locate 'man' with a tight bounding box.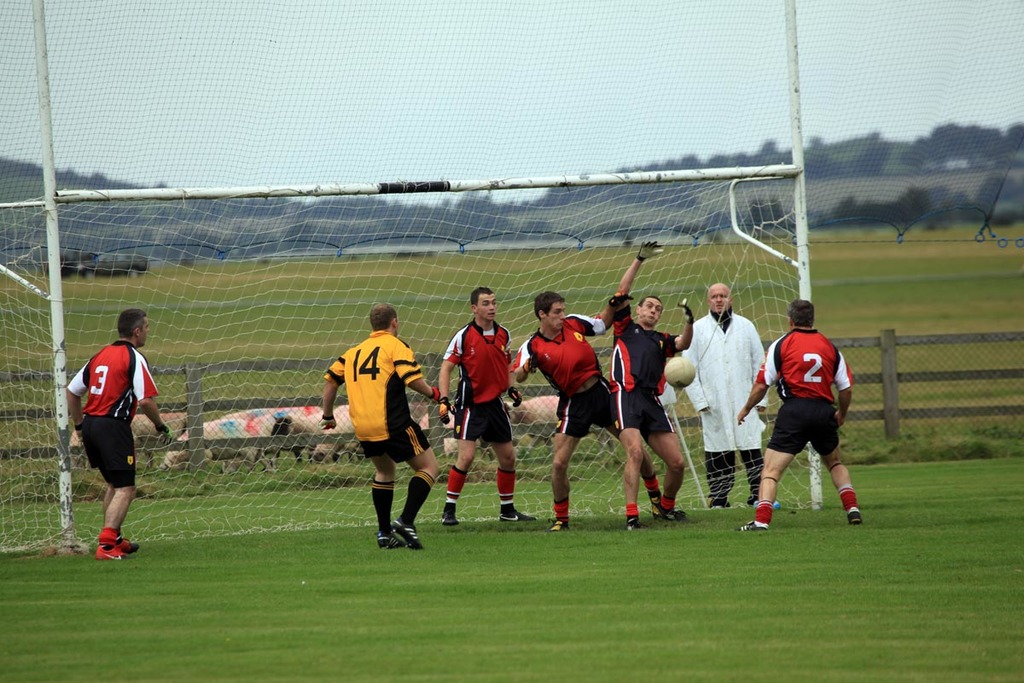
l=519, t=285, r=672, b=534.
